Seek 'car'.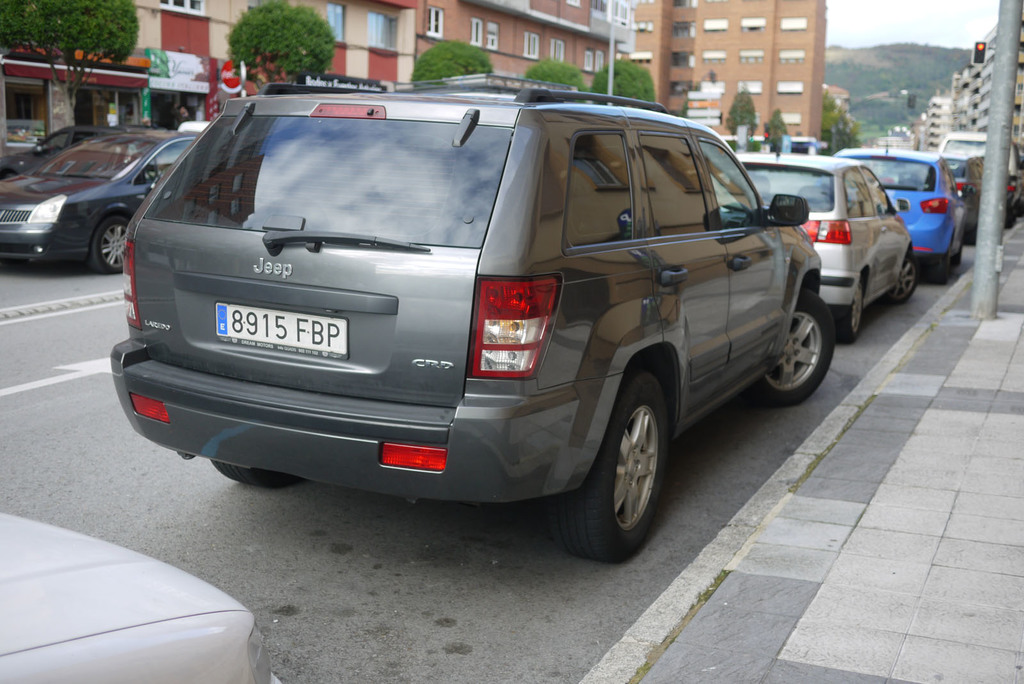
<bbox>111, 80, 835, 568</bbox>.
